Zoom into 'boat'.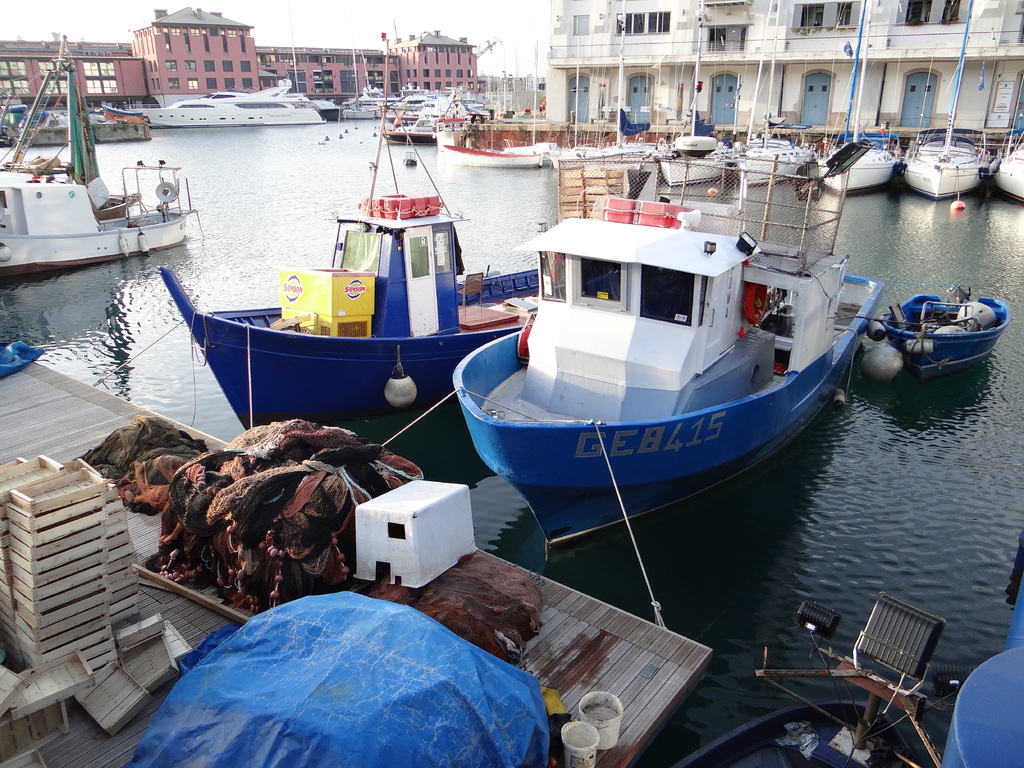
Zoom target: left=812, top=0, right=891, bottom=190.
